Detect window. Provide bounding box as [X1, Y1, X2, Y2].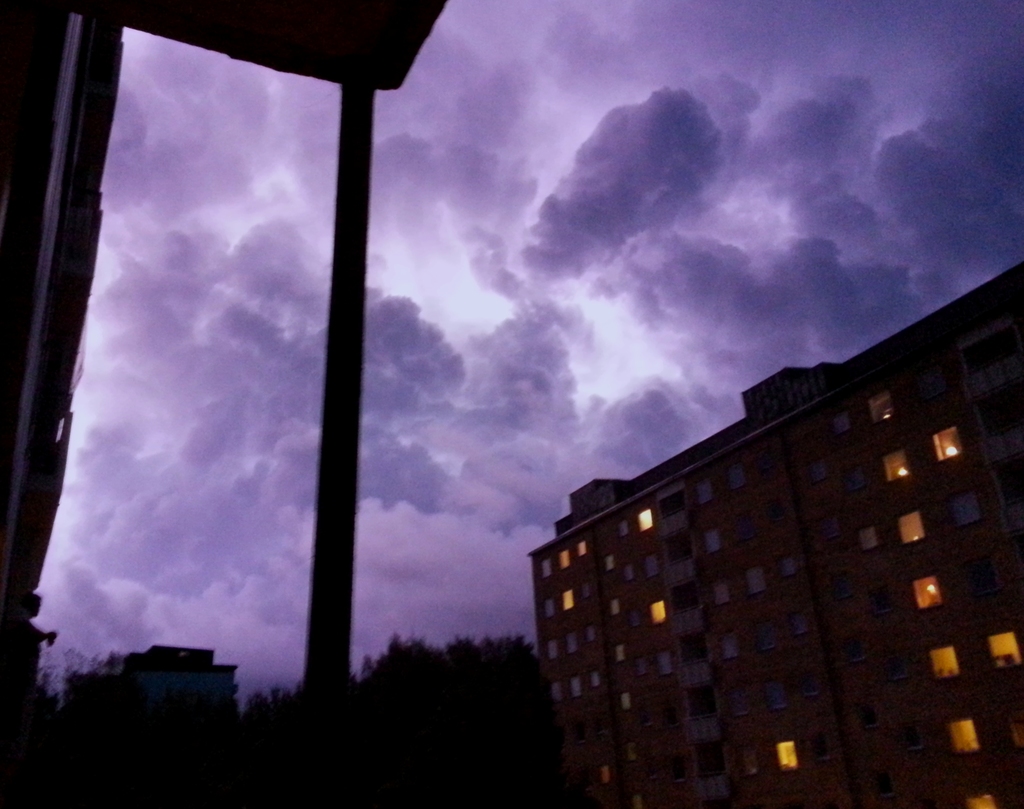
[698, 520, 720, 555].
